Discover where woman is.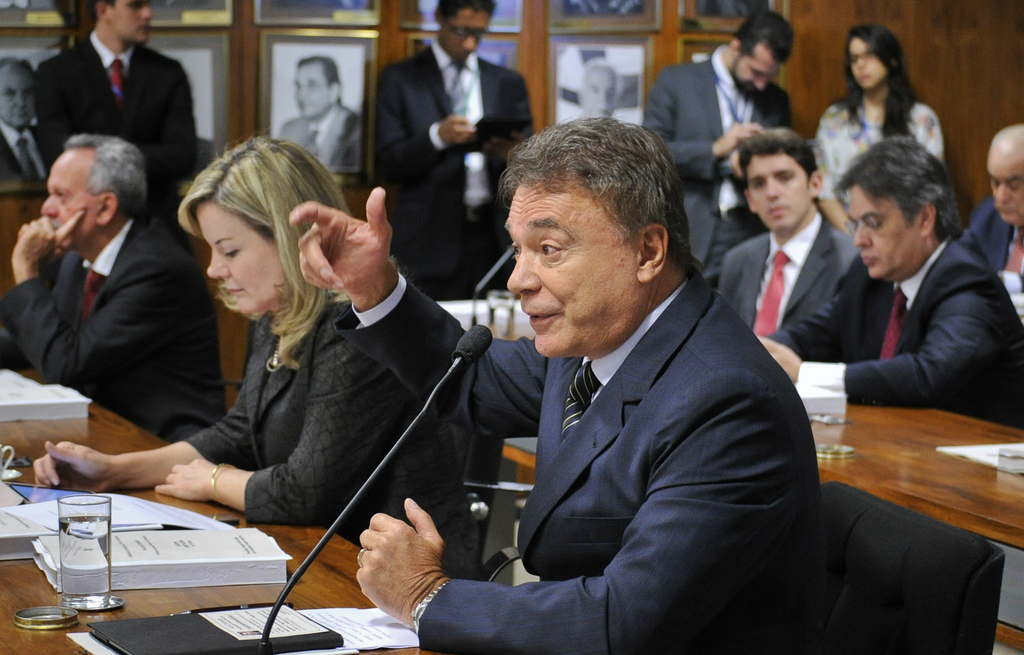
Discovered at select_region(810, 23, 945, 241).
